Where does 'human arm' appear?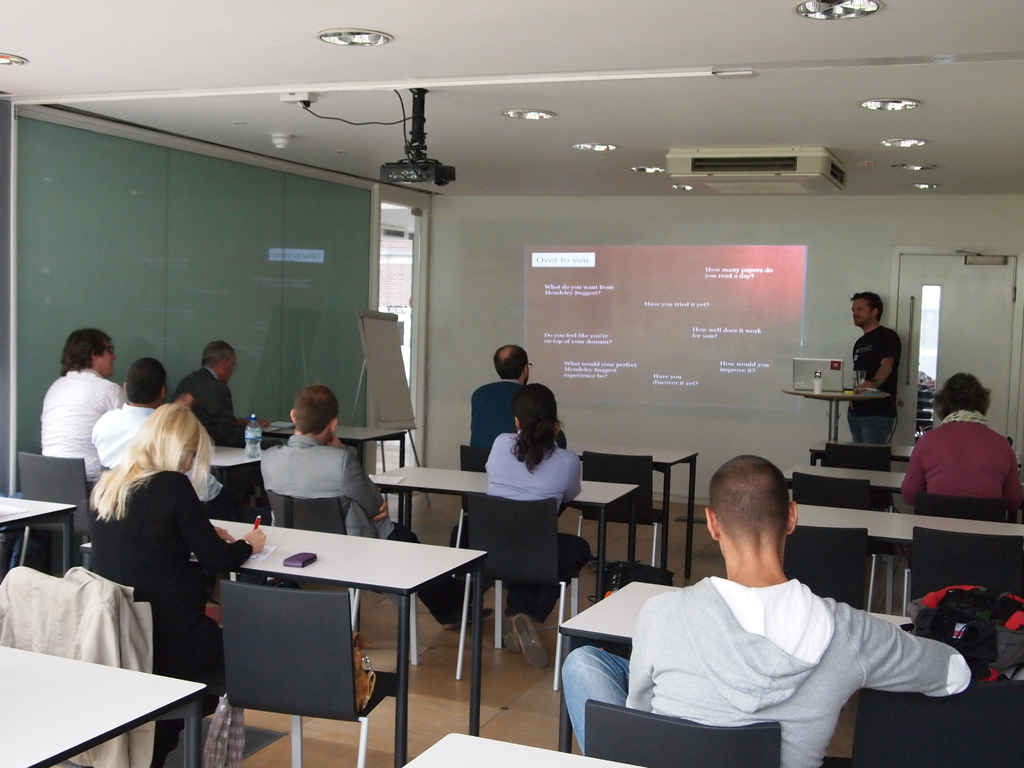
Appears at [181,483,266,582].
